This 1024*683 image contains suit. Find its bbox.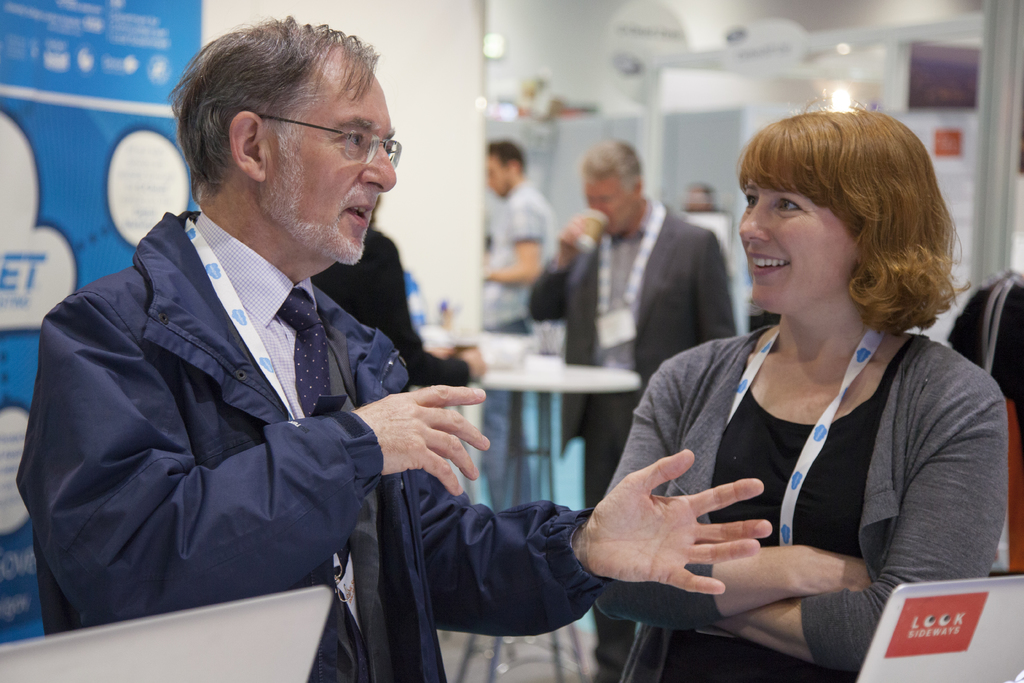
rect(312, 222, 476, 396).
